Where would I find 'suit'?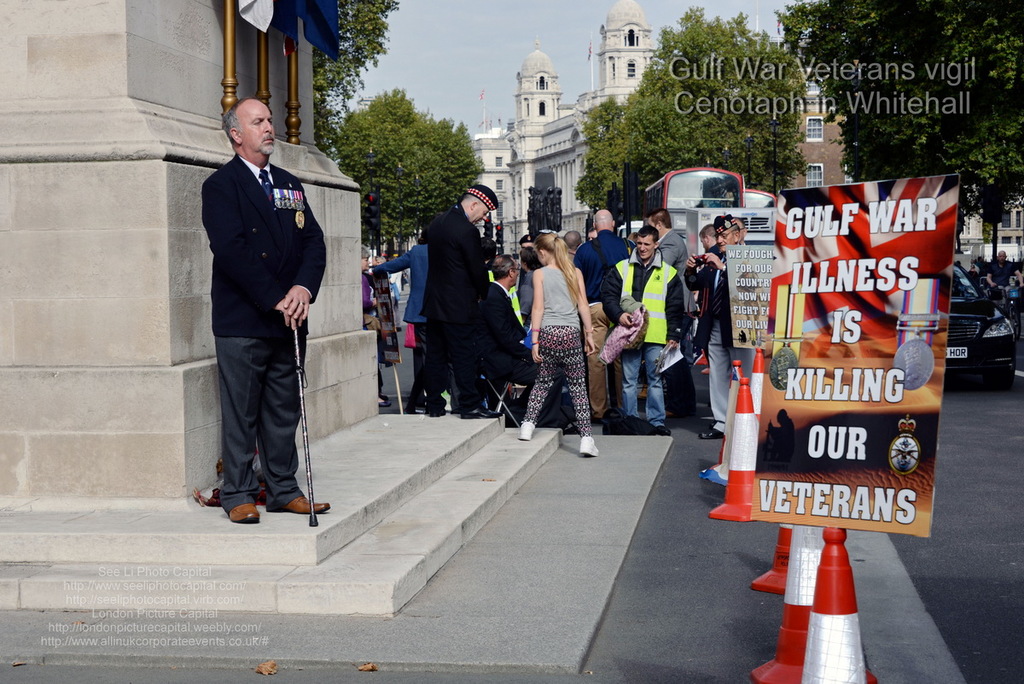
At rect(201, 148, 328, 337).
